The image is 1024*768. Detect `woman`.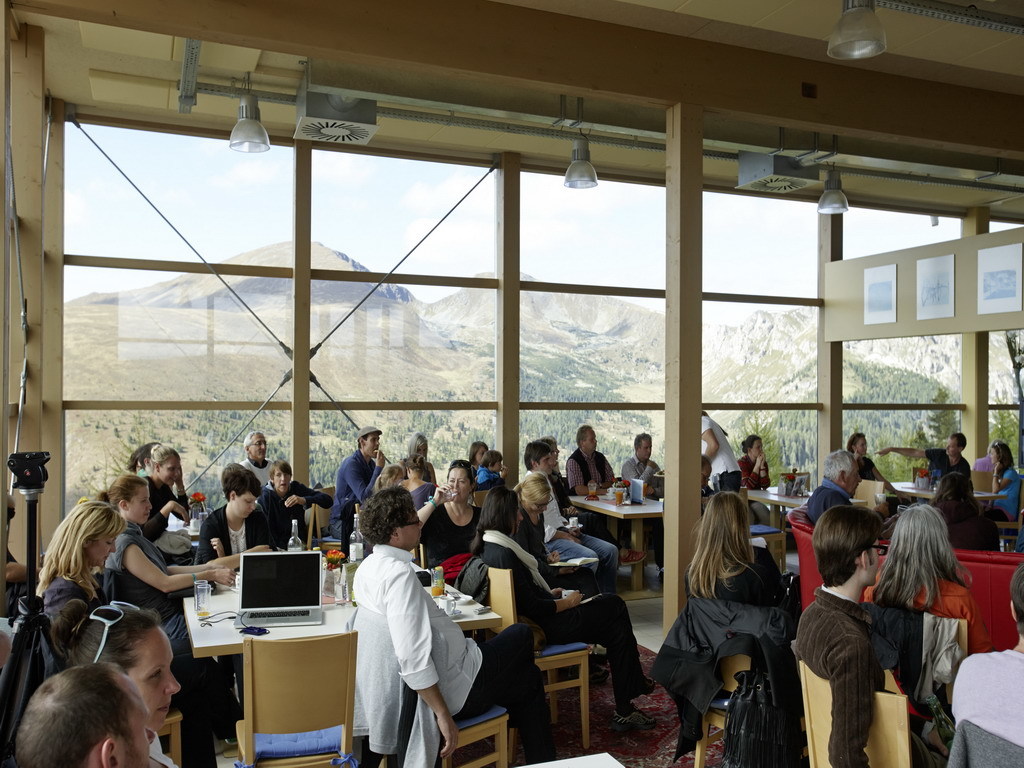
Detection: crop(398, 452, 432, 512).
